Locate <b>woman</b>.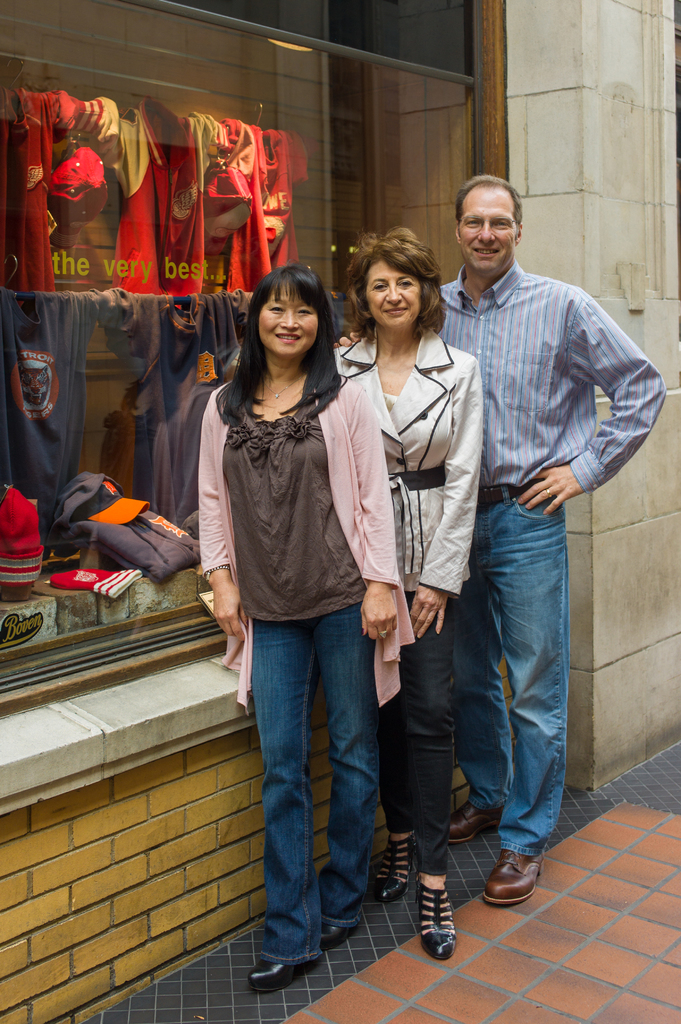
Bounding box: left=191, top=236, right=410, bottom=973.
